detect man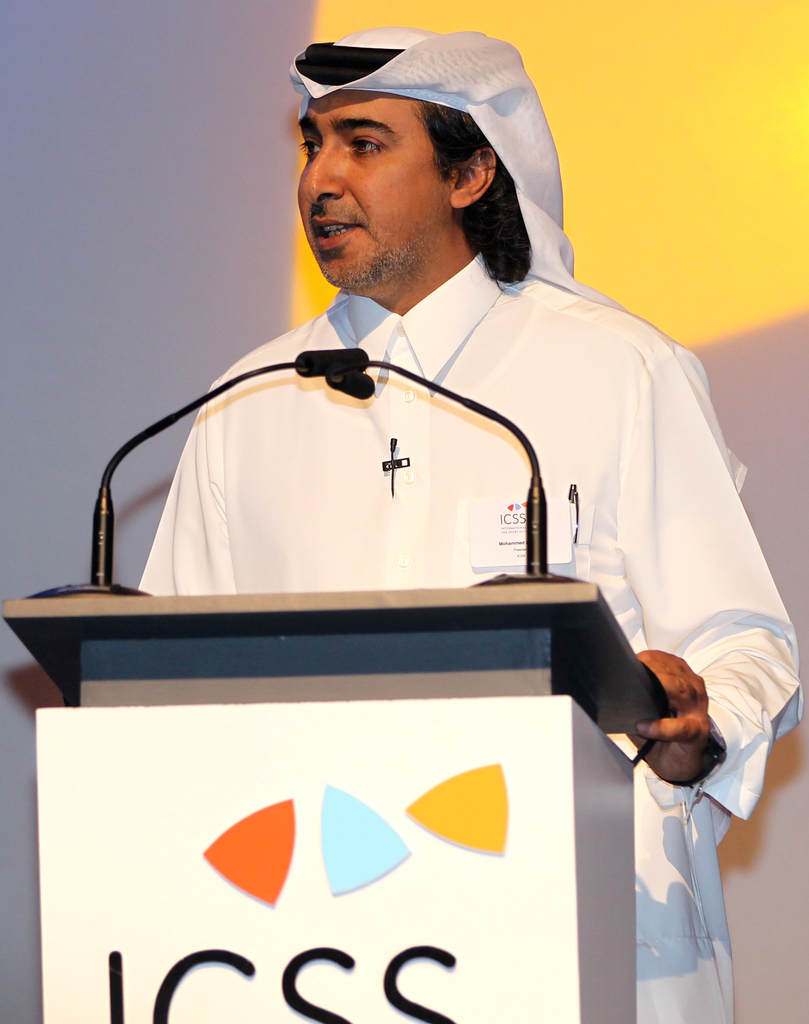
70/53/751/867
